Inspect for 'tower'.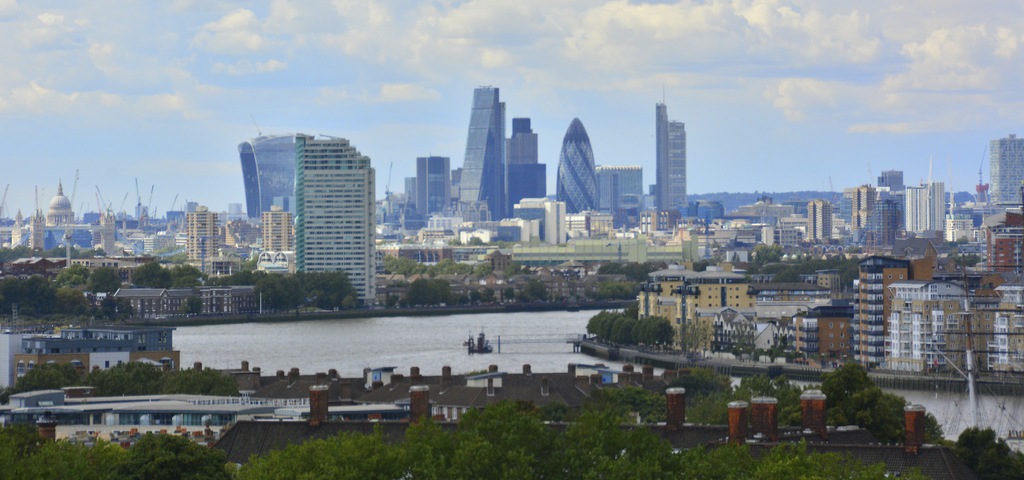
Inspection: region(243, 130, 298, 207).
